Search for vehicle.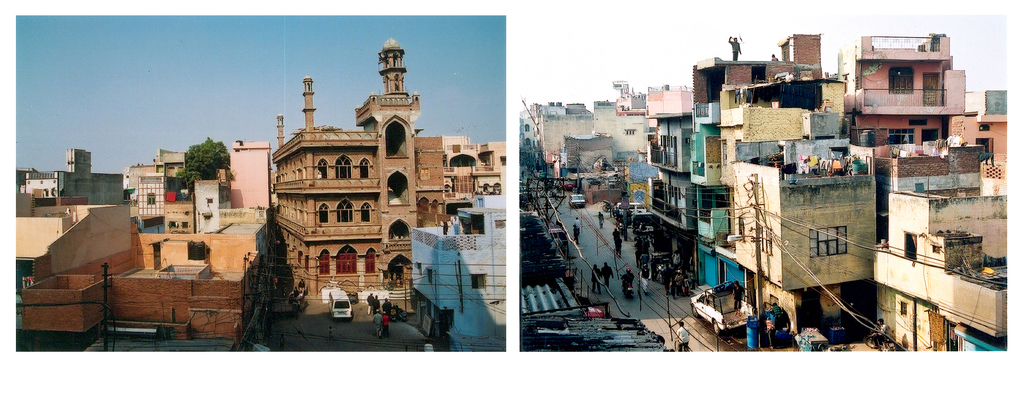
Found at l=559, t=184, r=572, b=195.
